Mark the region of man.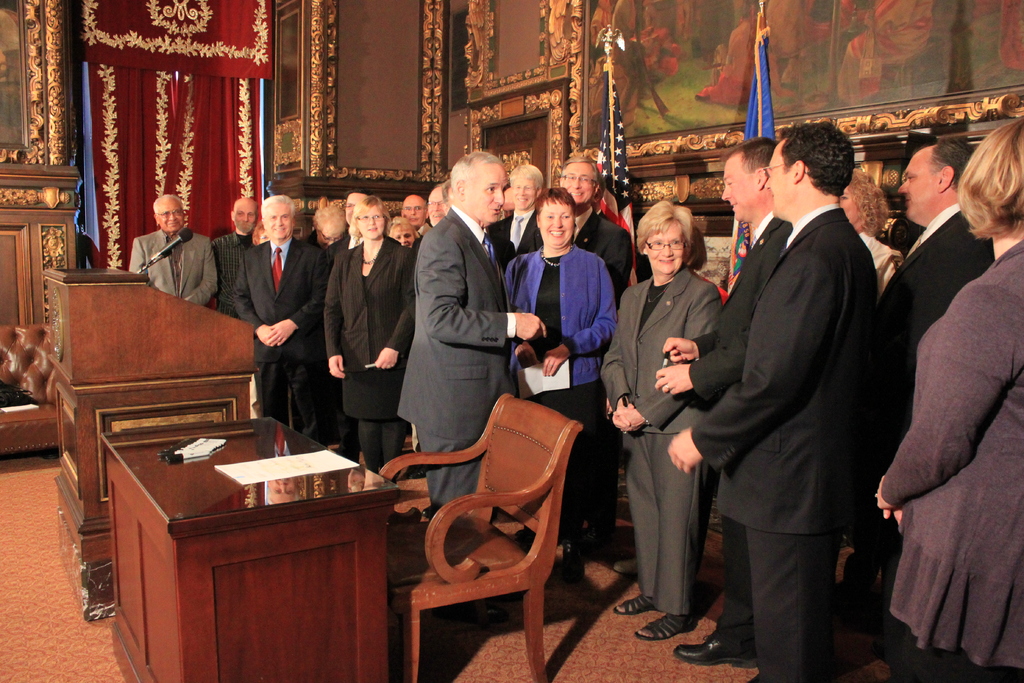
Region: [x1=483, y1=162, x2=551, y2=261].
